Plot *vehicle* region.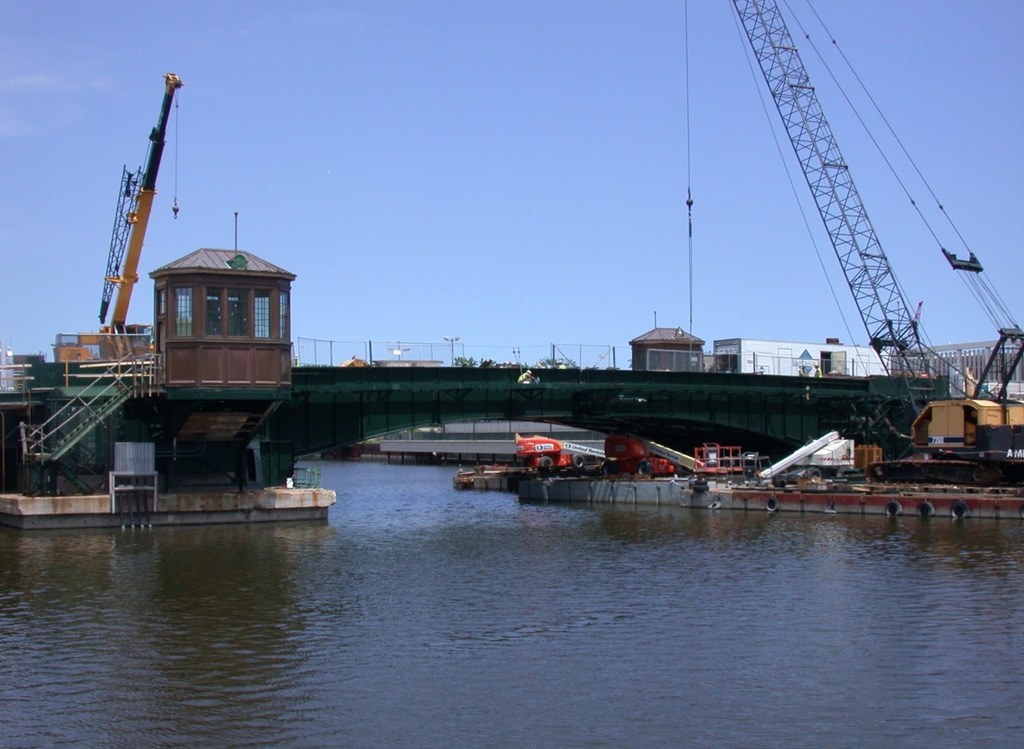
Plotted at rect(603, 432, 677, 480).
